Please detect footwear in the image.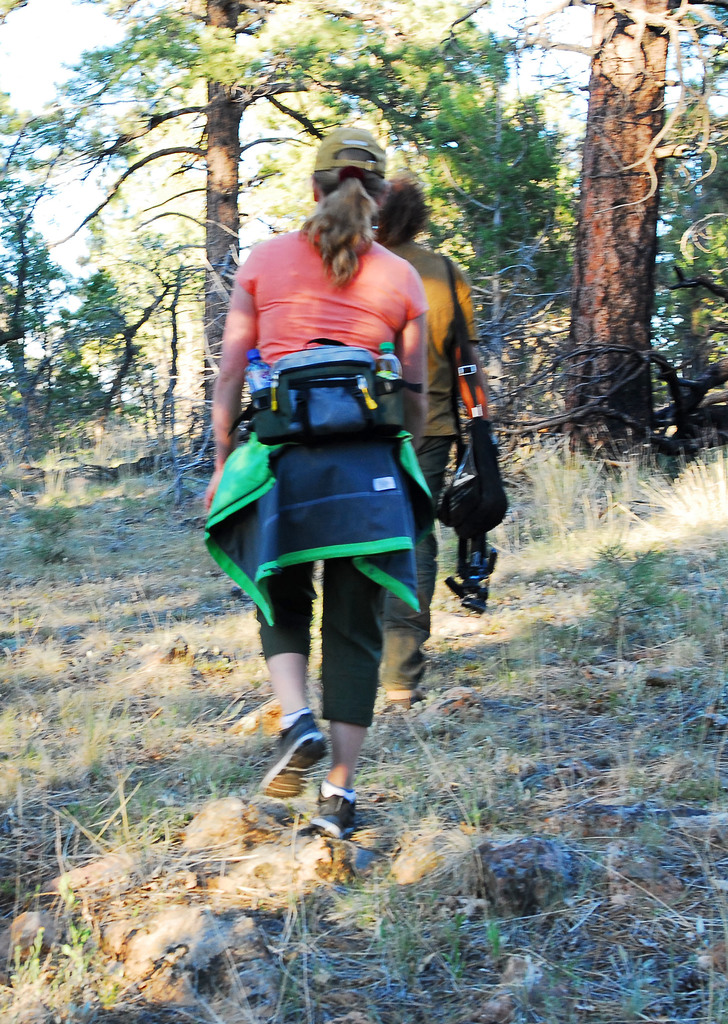
crop(302, 778, 353, 848).
